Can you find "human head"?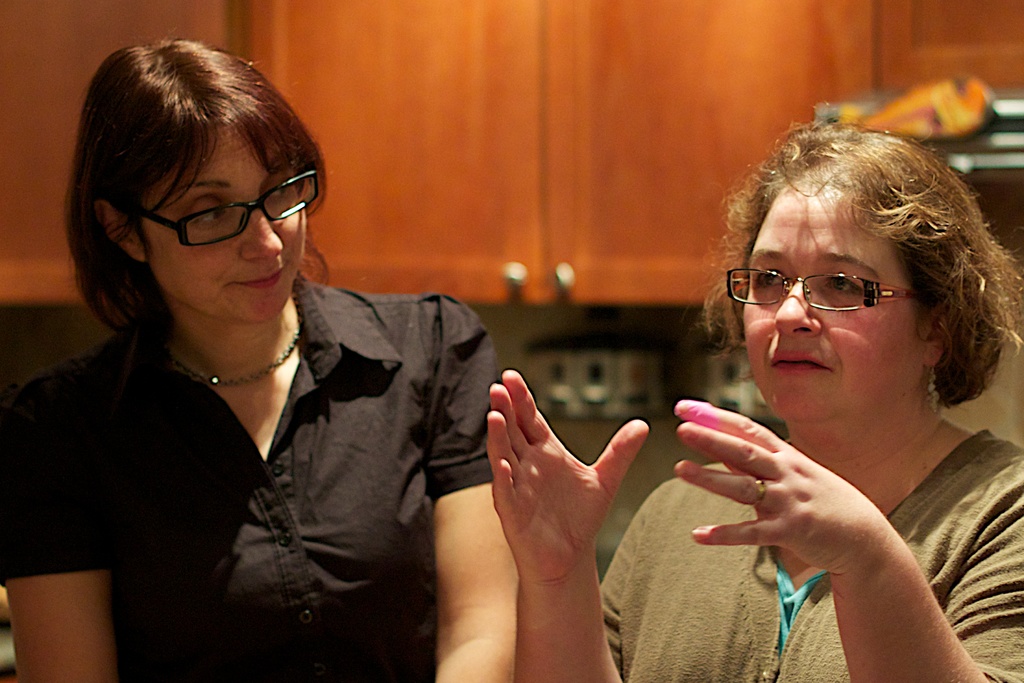
Yes, bounding box: select_region(714, 124, 989, 447).
